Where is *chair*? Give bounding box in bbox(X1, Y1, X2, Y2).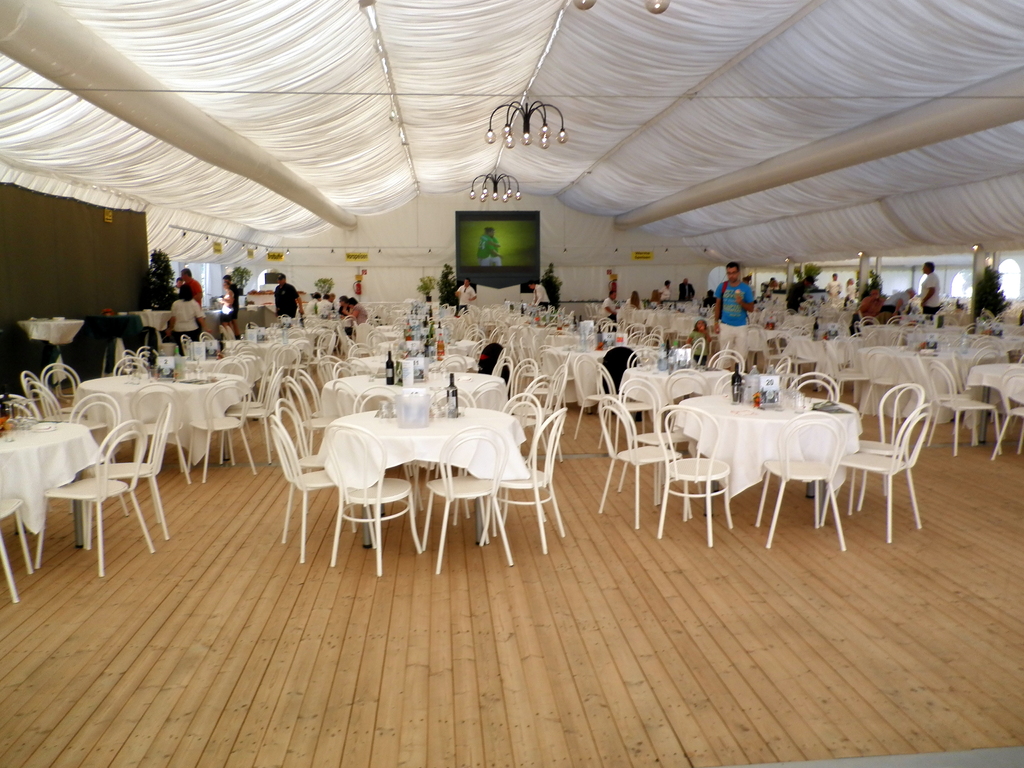
bbox(659, 403, 738, 547).
